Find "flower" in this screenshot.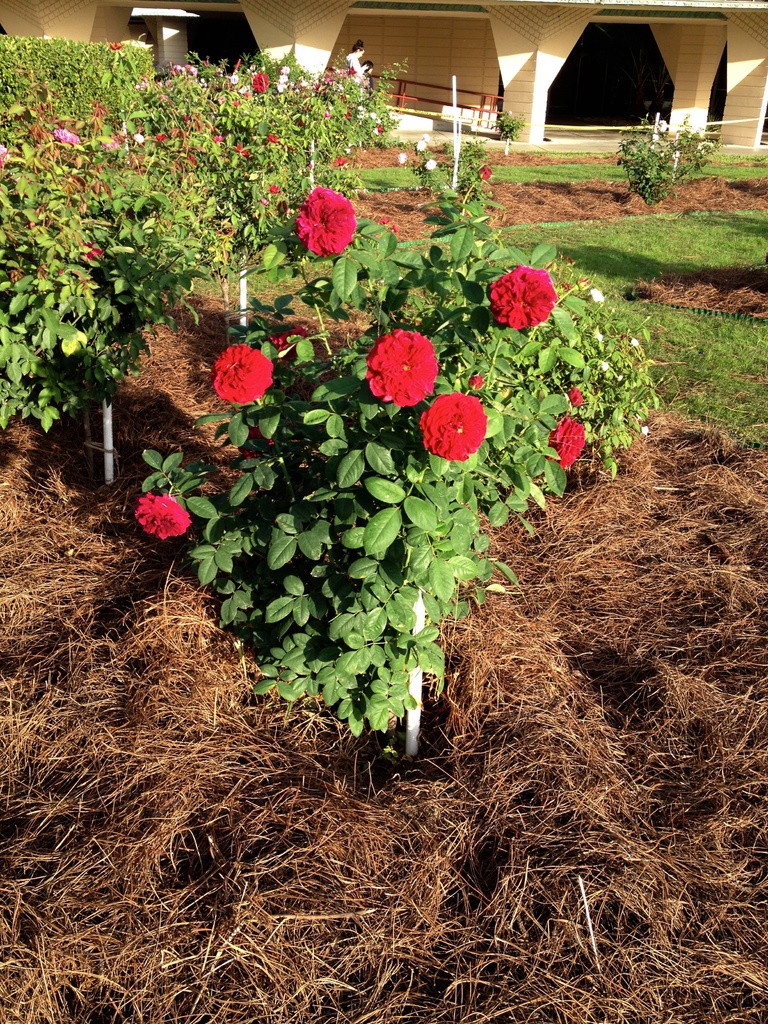
The bounding box for "flower" is 483 258 562 331.
